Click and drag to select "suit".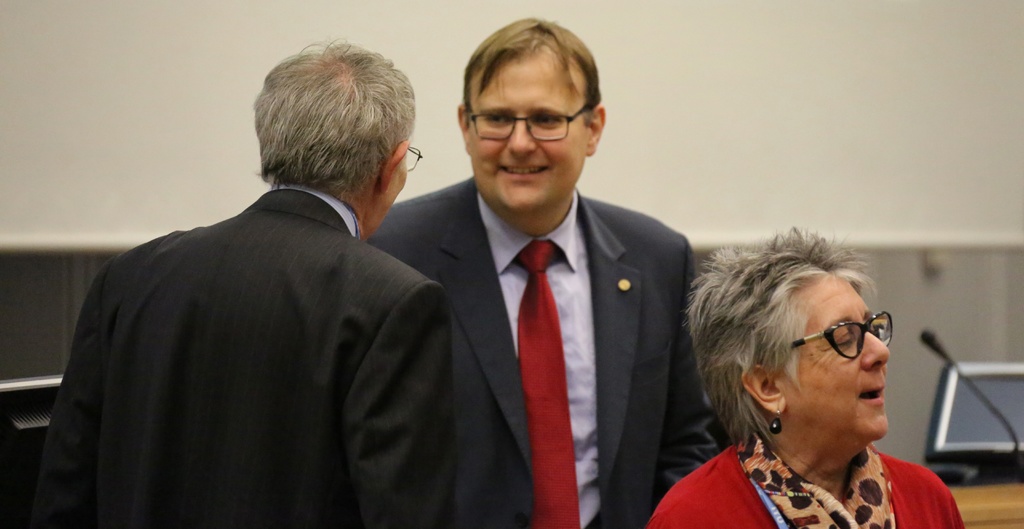
Selection: select_region(30, 180, 460, 528).
